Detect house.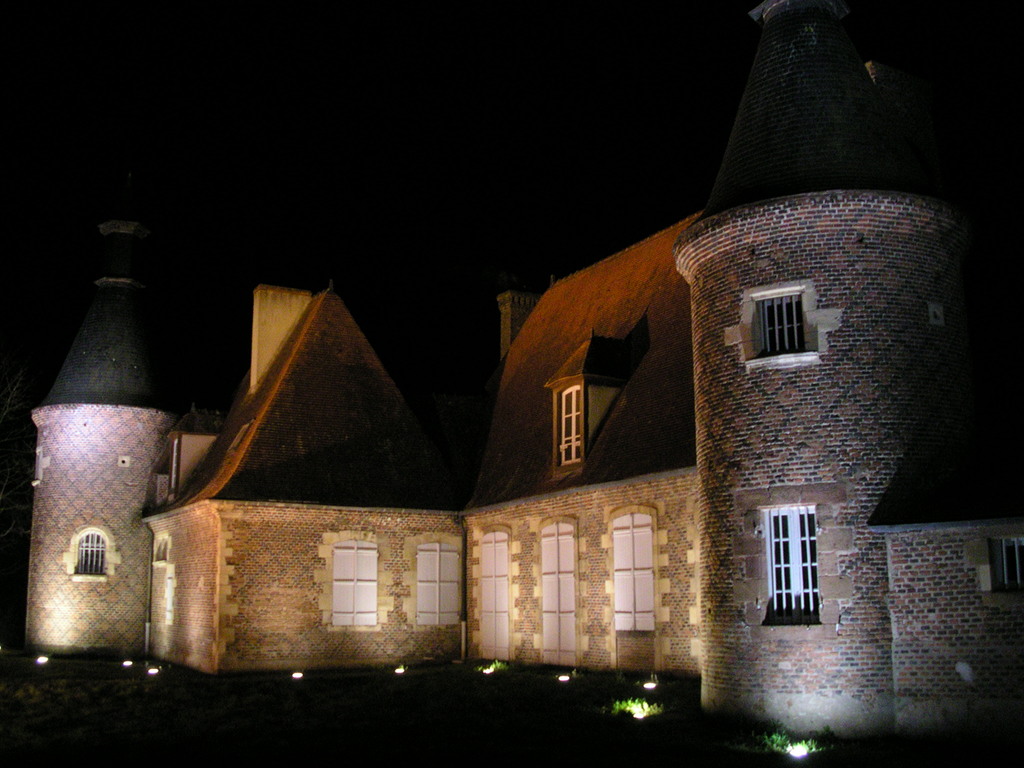
Detected at bbox=(467, 0, 1022, 751).
